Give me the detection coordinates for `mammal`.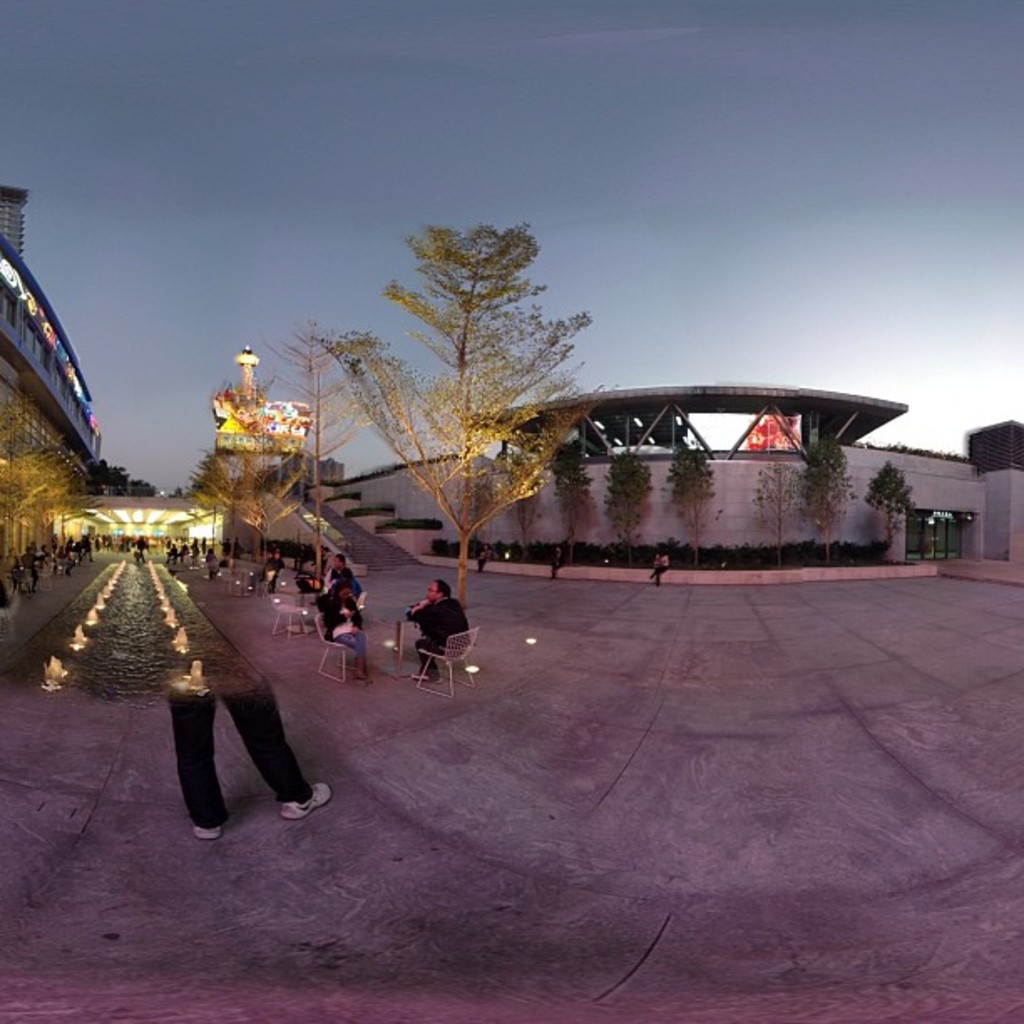
bbox(164, 542, 176, 567).
